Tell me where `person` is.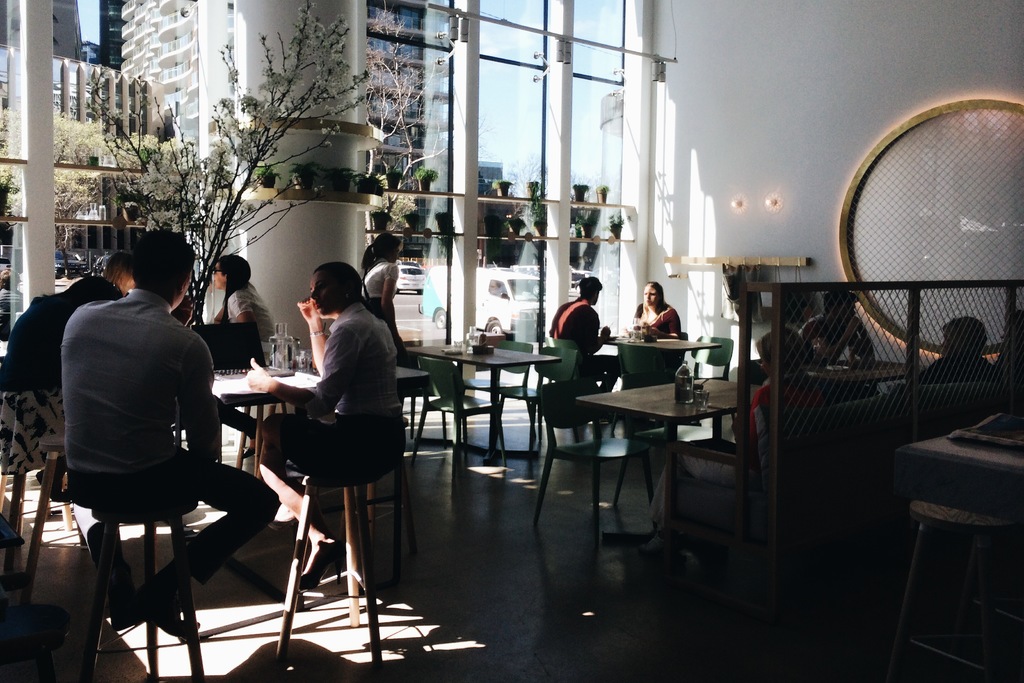
`person` is at Rect(62, 235, 278, 643).
